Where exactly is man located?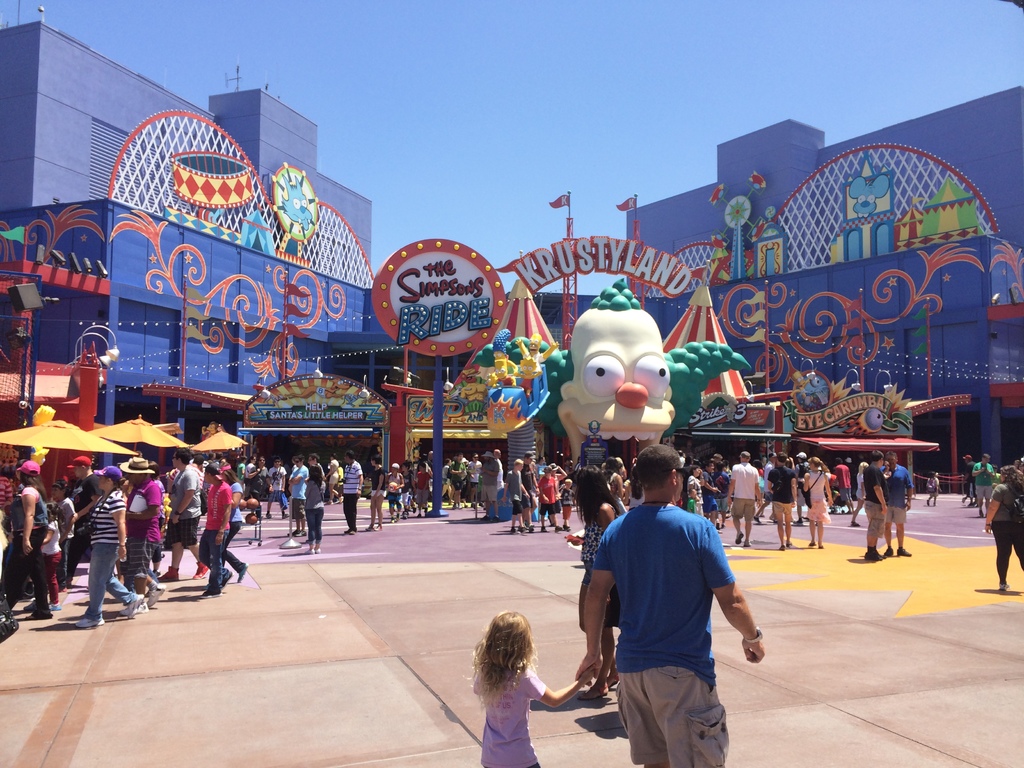
Its bounding box is 582 466 751 766.
